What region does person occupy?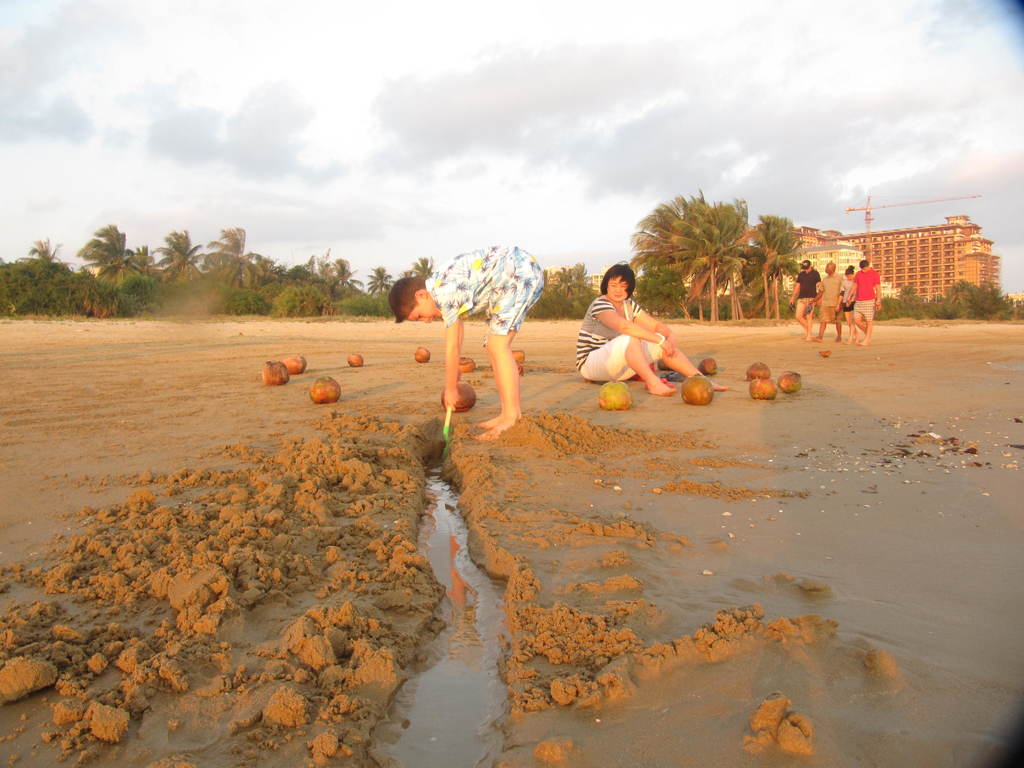
BBox(572, 259, 728, 402).
